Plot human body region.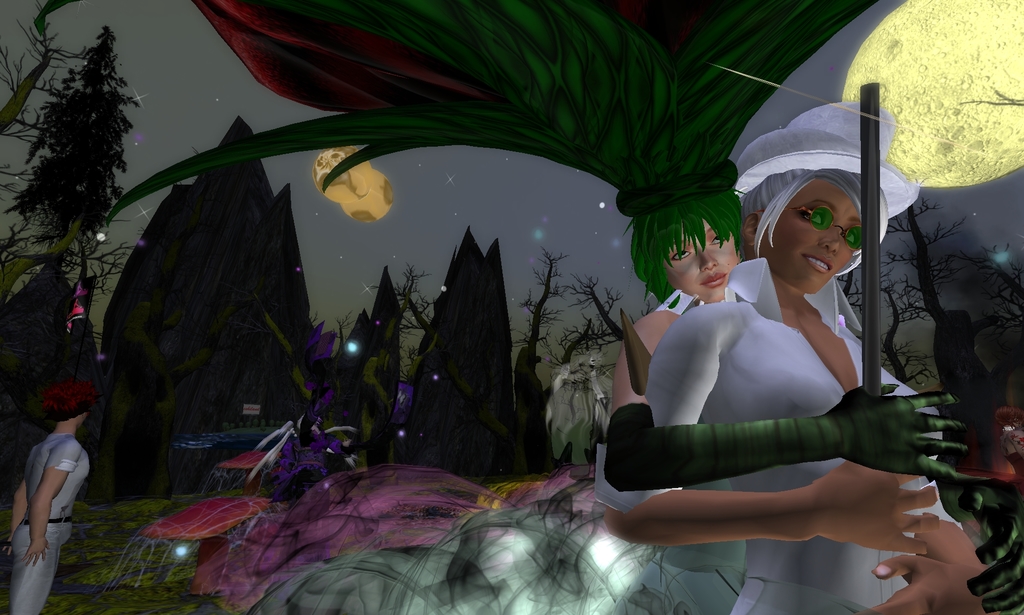
Plotted at x1=596, y1=259, x2=989, y2=614.
